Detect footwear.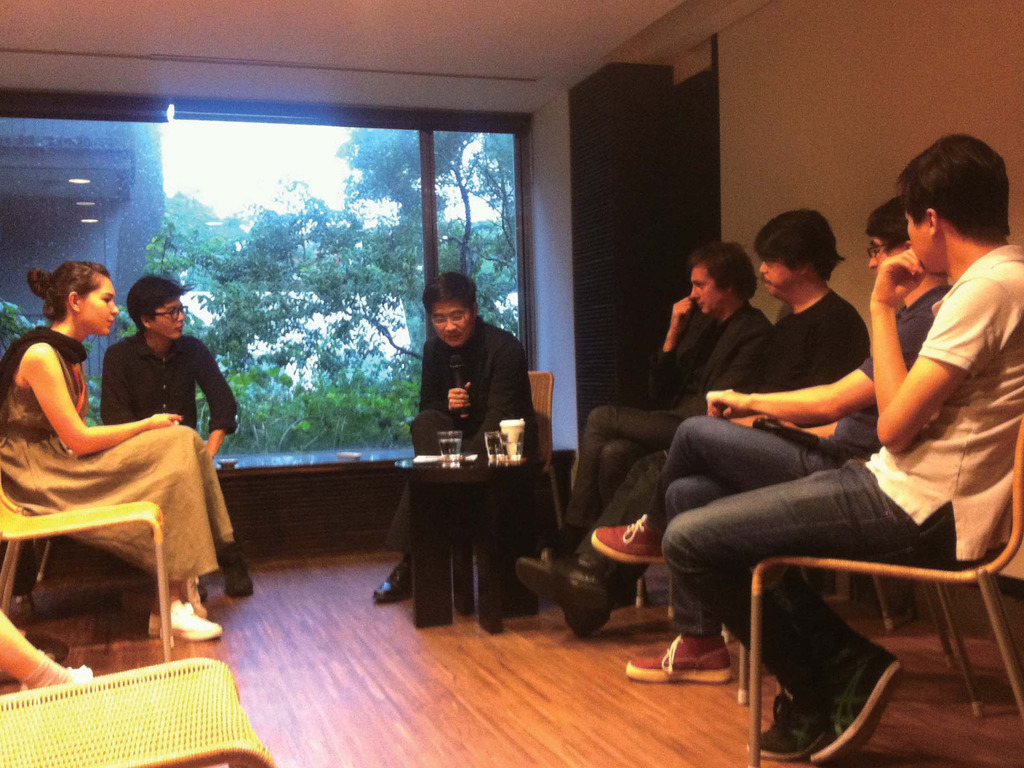
Detected at 24:666:83:689.
